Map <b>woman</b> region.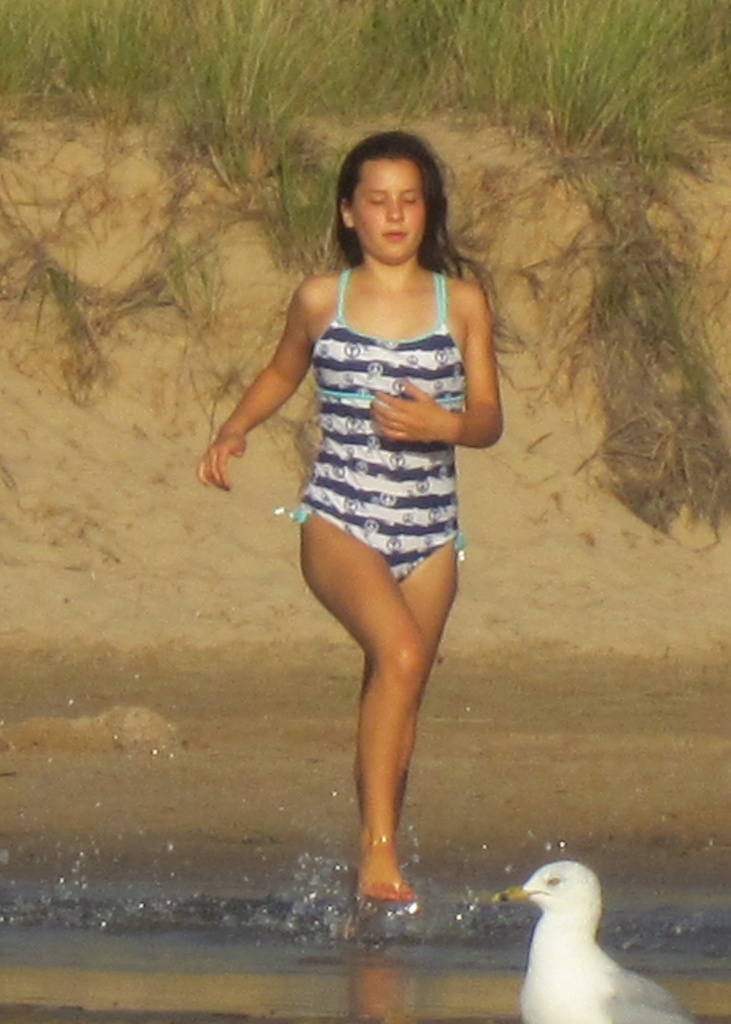
Mapped to detection(232, 142, 522, 856).
